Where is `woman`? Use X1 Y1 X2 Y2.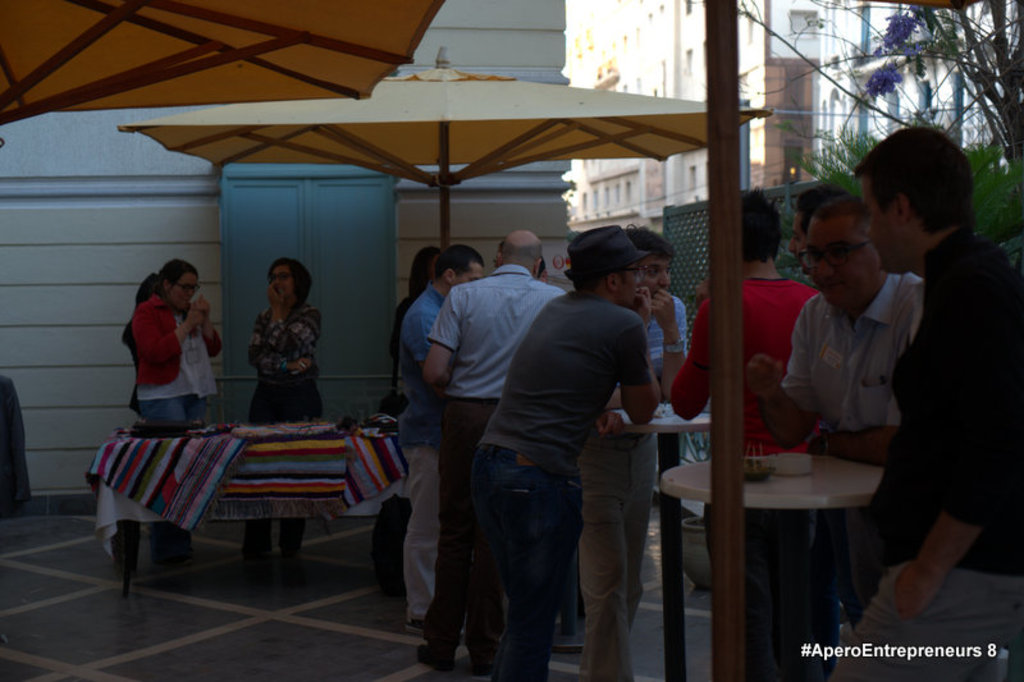
242 264 324 586.
